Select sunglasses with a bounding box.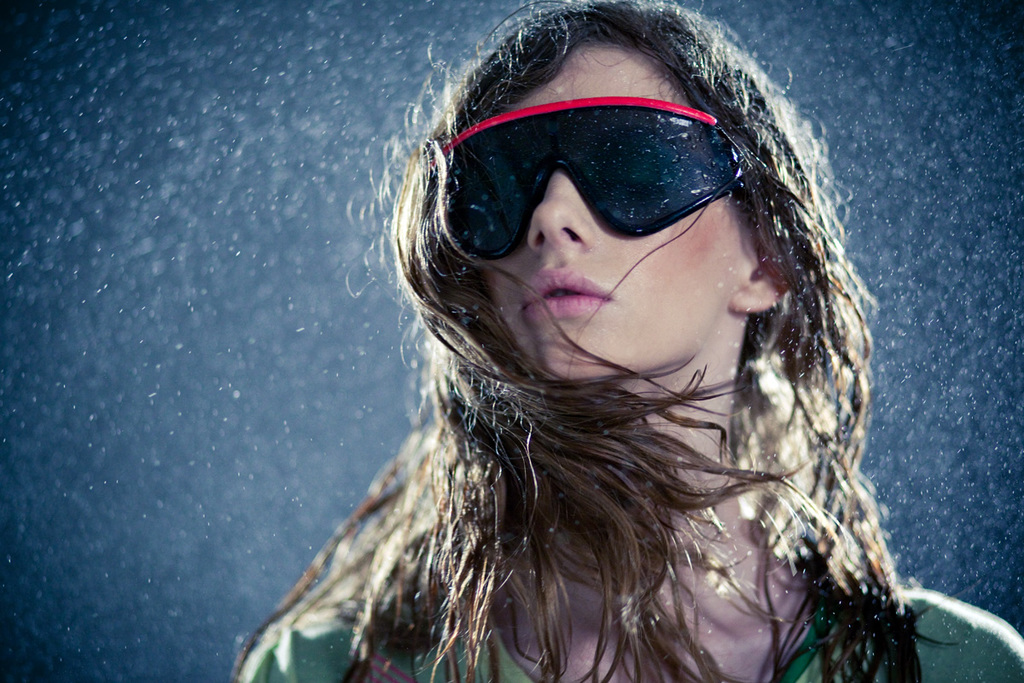
429:96:756:260.
